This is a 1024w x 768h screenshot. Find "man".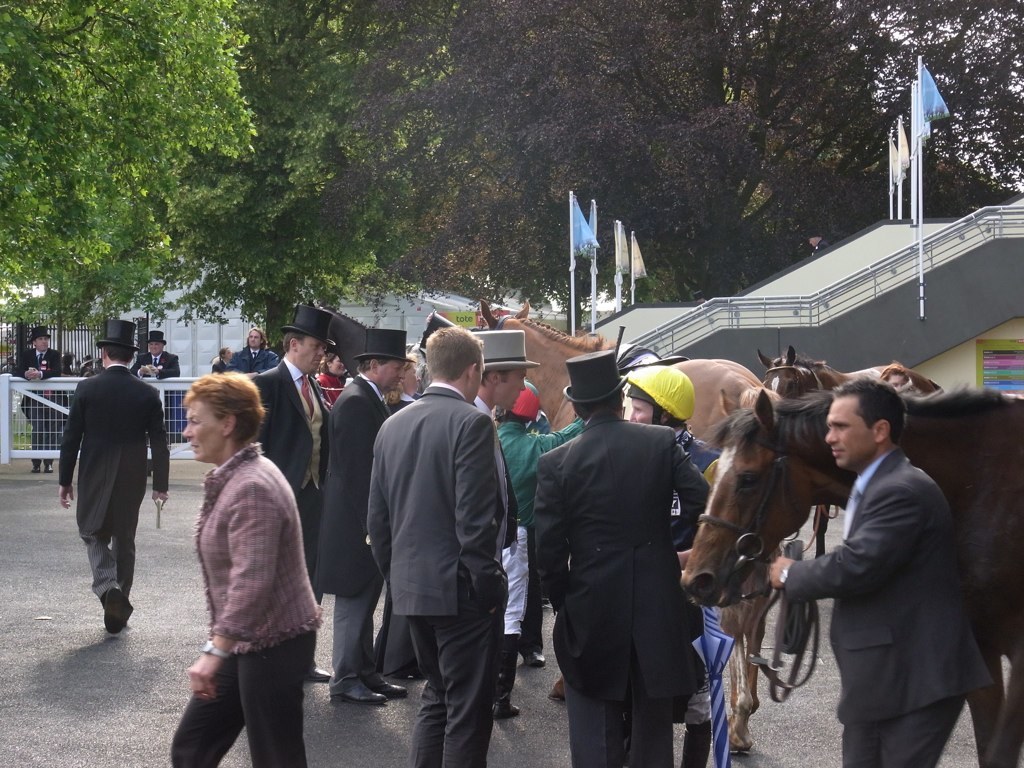
Bounding box: box(39, 309, 166, 639).
